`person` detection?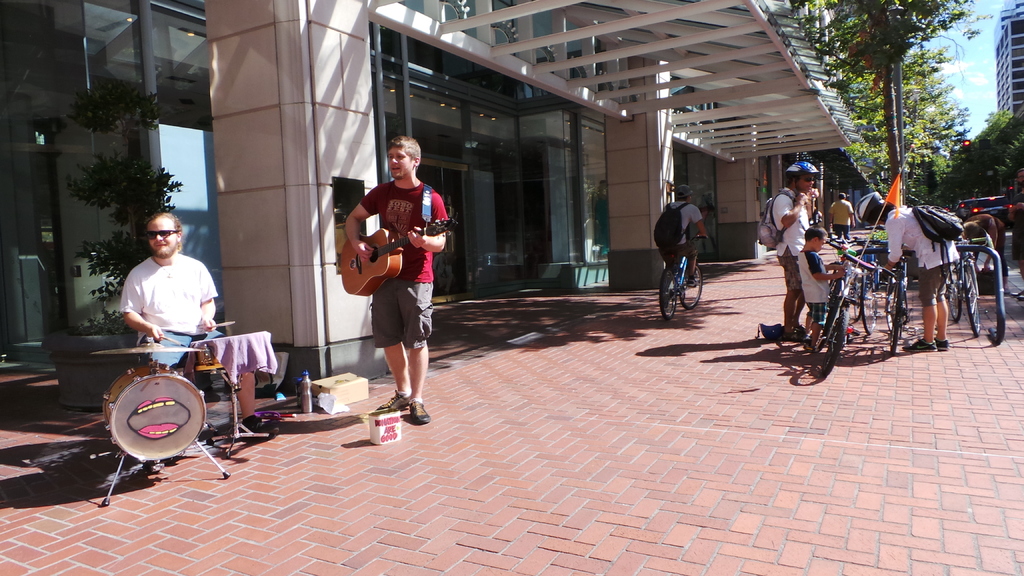
(342,134,446,423)
